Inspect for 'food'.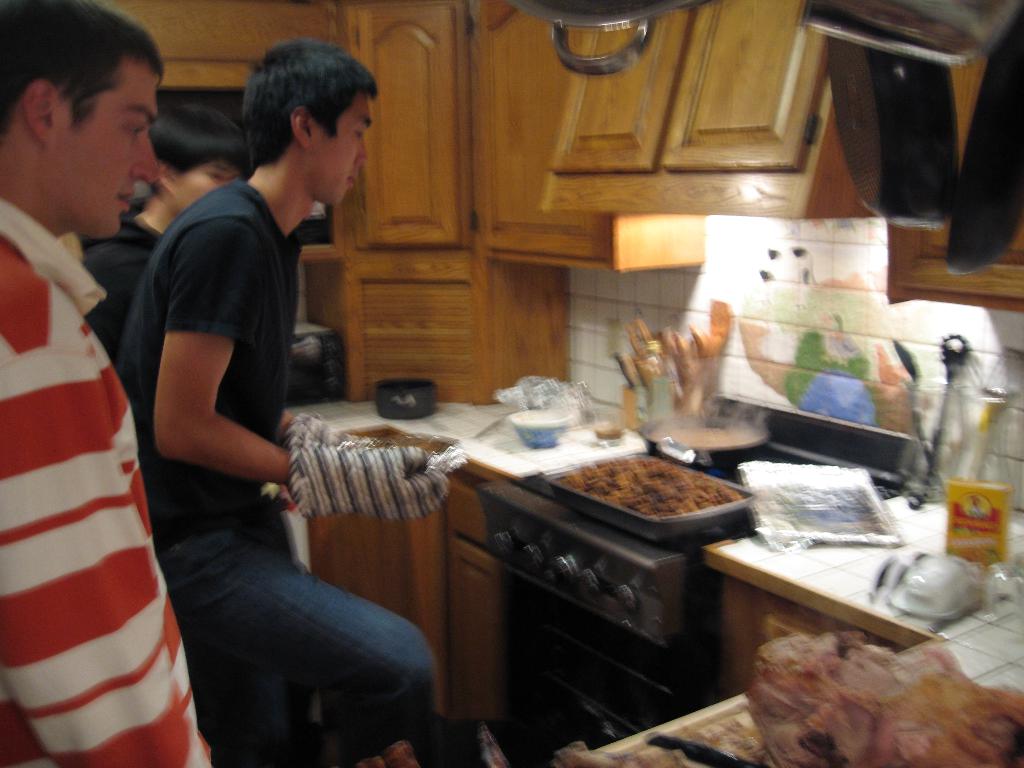
Inspection: <box>545,452,741,515</box>.
